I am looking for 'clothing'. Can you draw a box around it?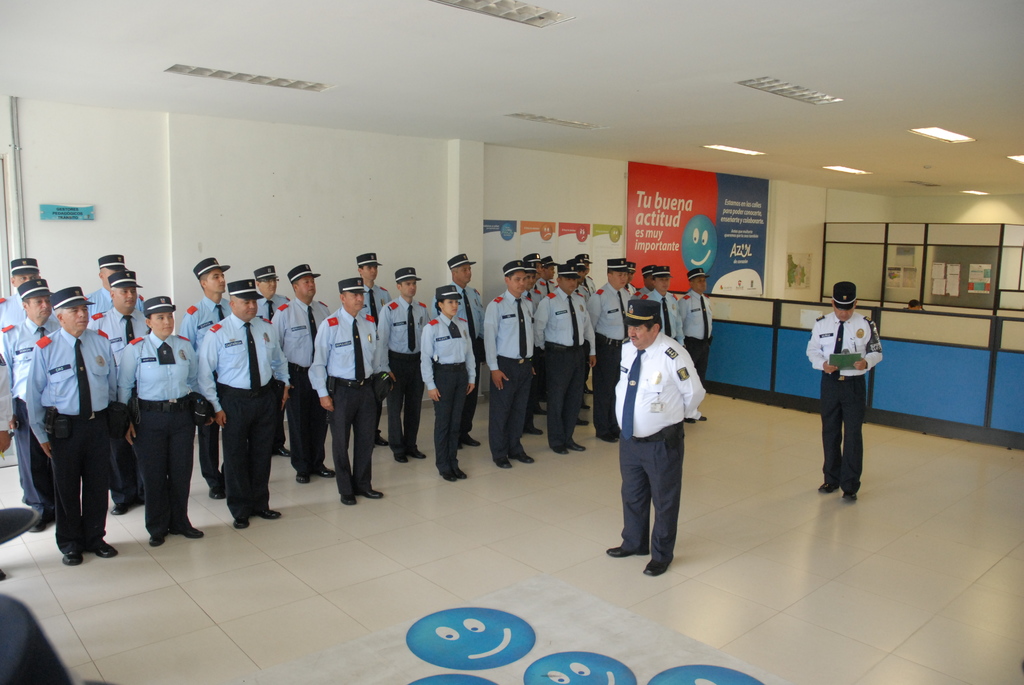
Sure, the bounding box is x1=614 y1=329 x2=702 y2=563.
